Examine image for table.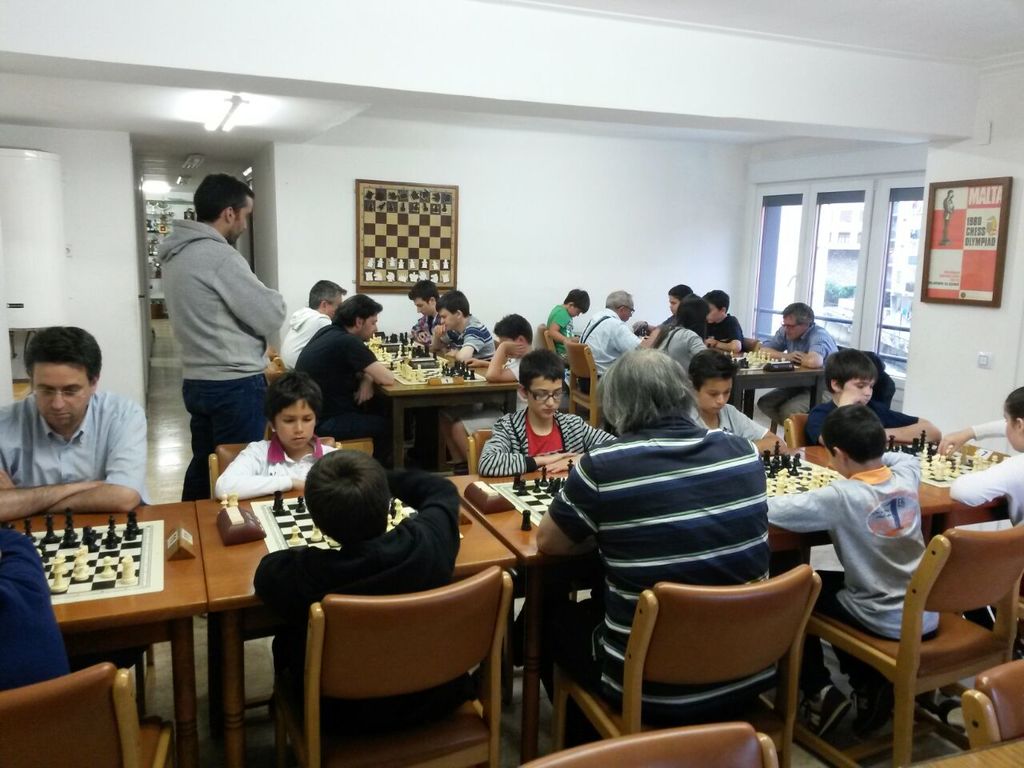
Examination result: <bbox>193, 489, 514, 767</bbox>.
